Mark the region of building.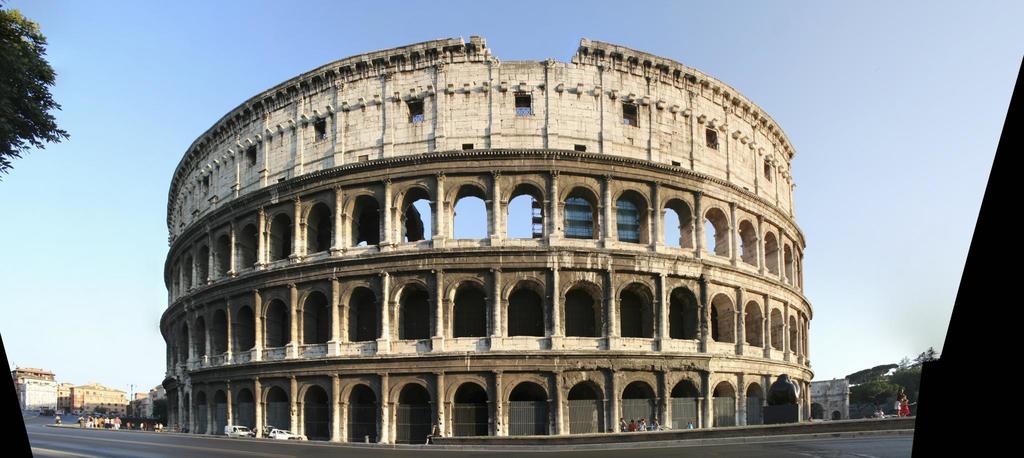
Region: [51,379,70,417].
